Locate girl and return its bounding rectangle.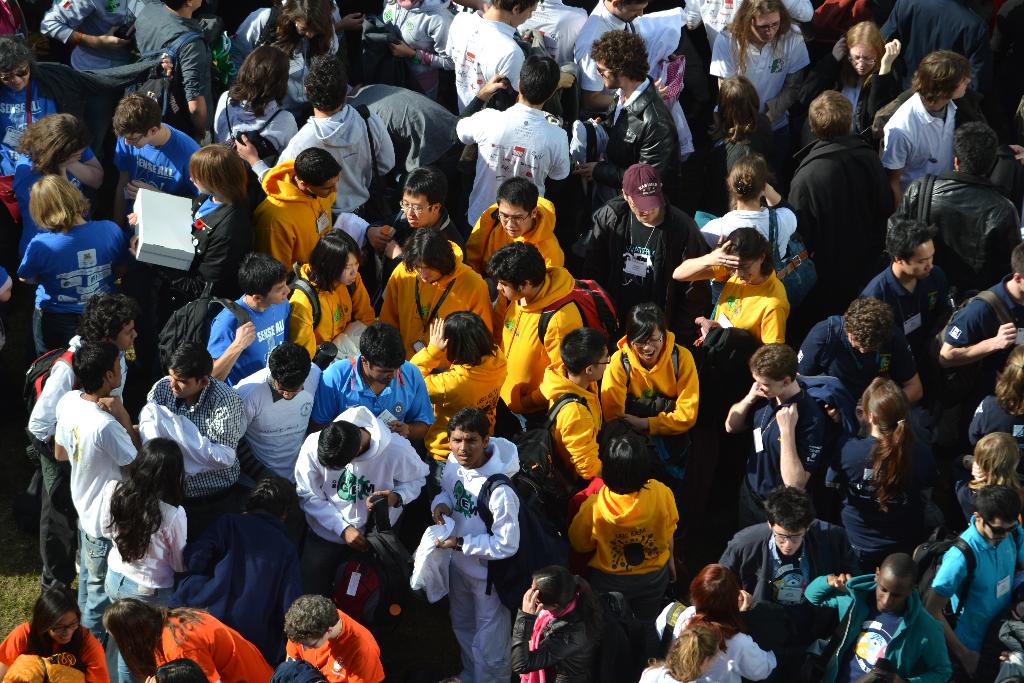
rect(218, 49, 292, 149).
